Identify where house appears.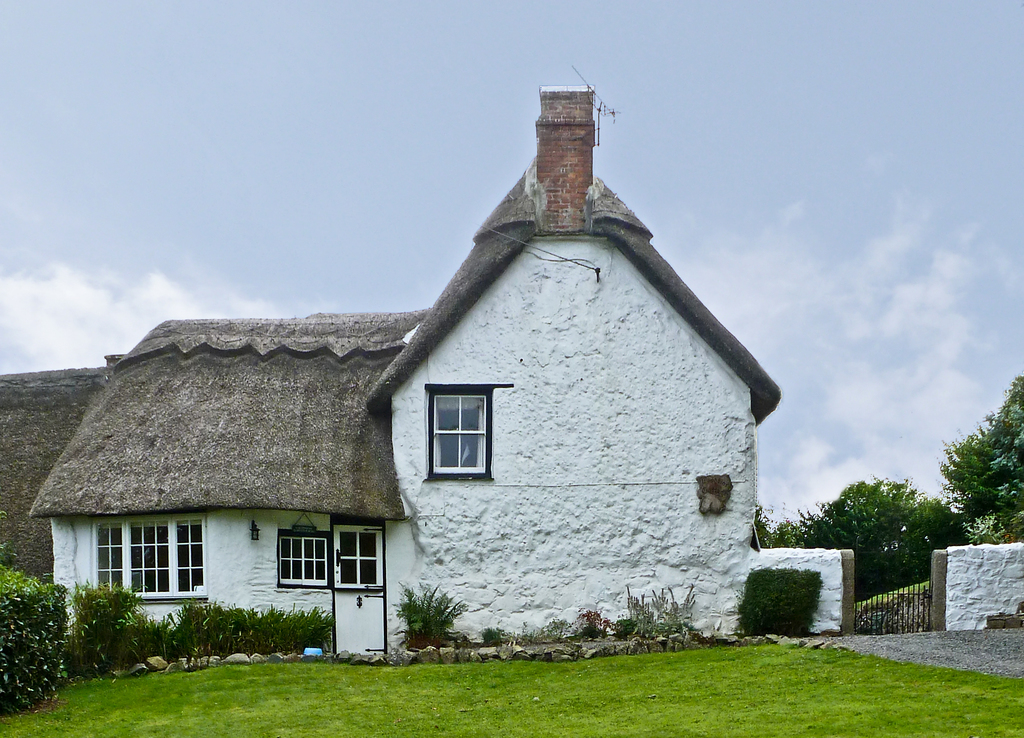
Appears at left=28, top=85, right=781, bottom=659.
